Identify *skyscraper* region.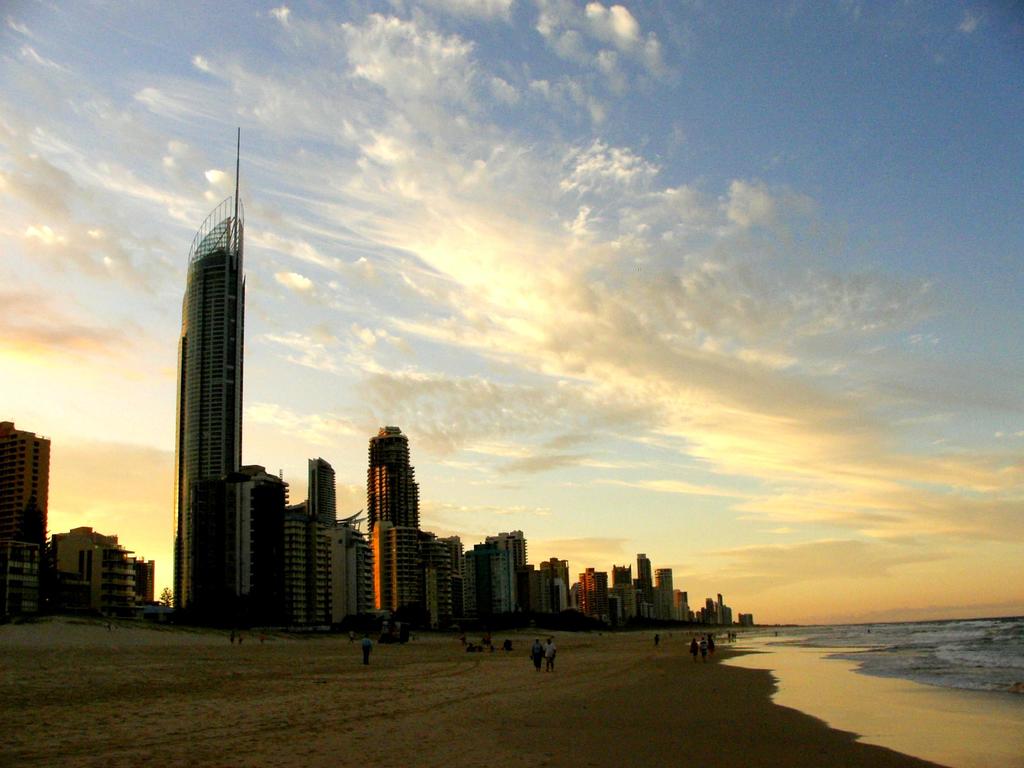
Region: rect(174, 122, 253, 621).
